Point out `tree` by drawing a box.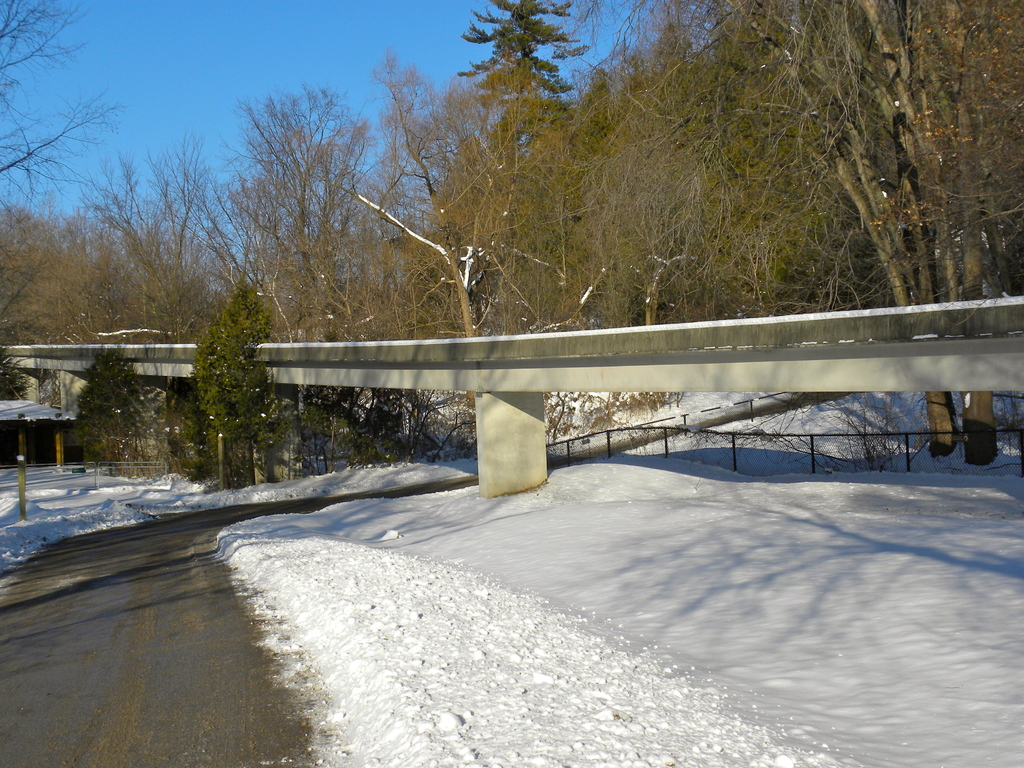
160 254 275 470.
